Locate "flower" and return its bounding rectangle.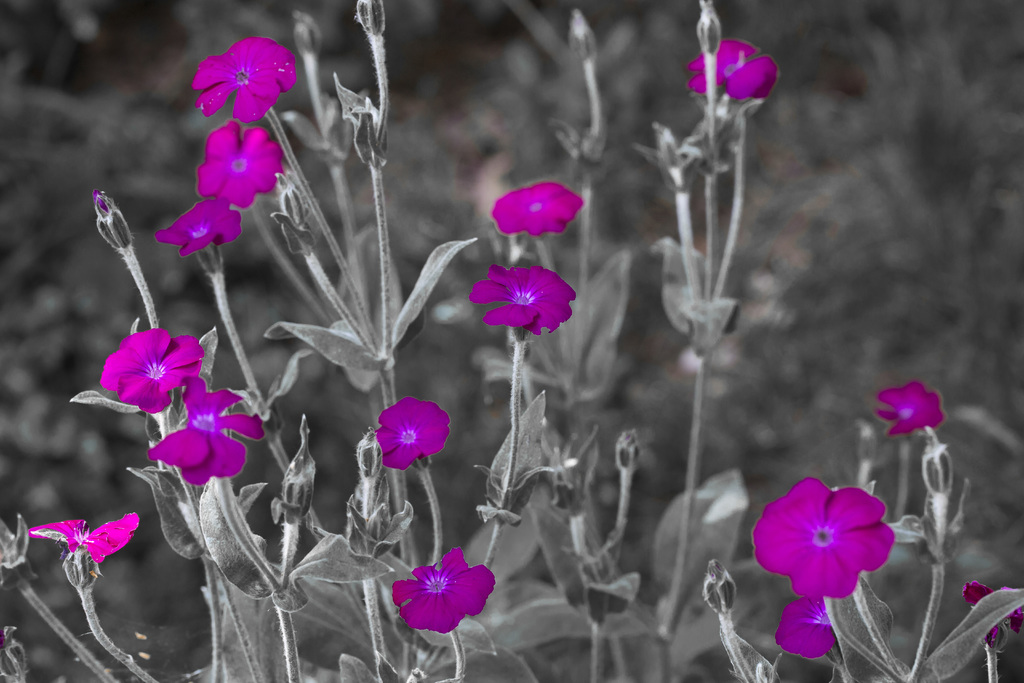
pyautogui.locateOnScreen(867, 378, 947, 443).
